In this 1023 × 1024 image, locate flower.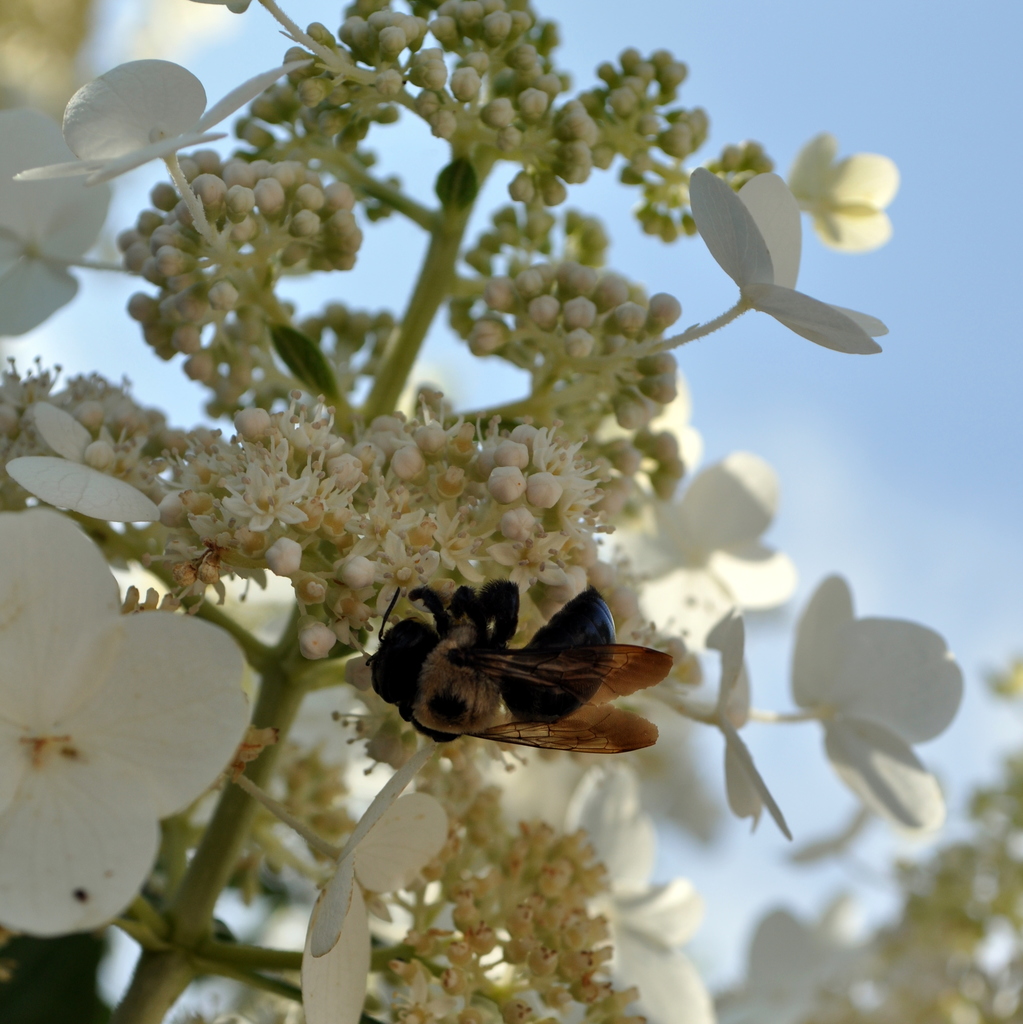
Bounding box: x1=784 y1=559 x2=970 y2=843.
